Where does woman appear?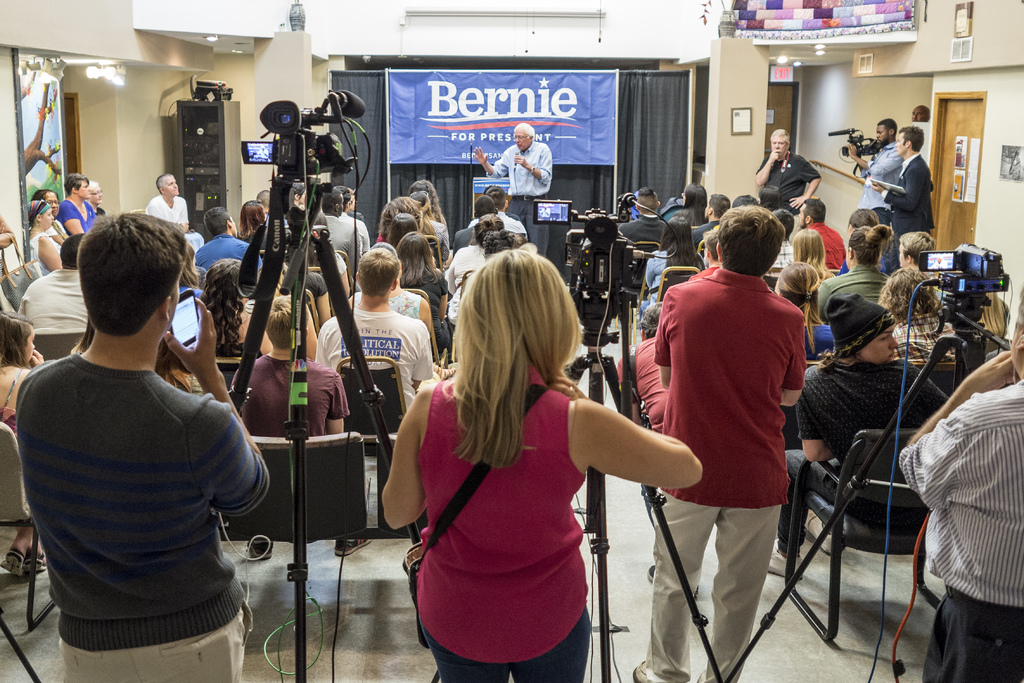
Appears at crop(817, 224, 903, 324).
